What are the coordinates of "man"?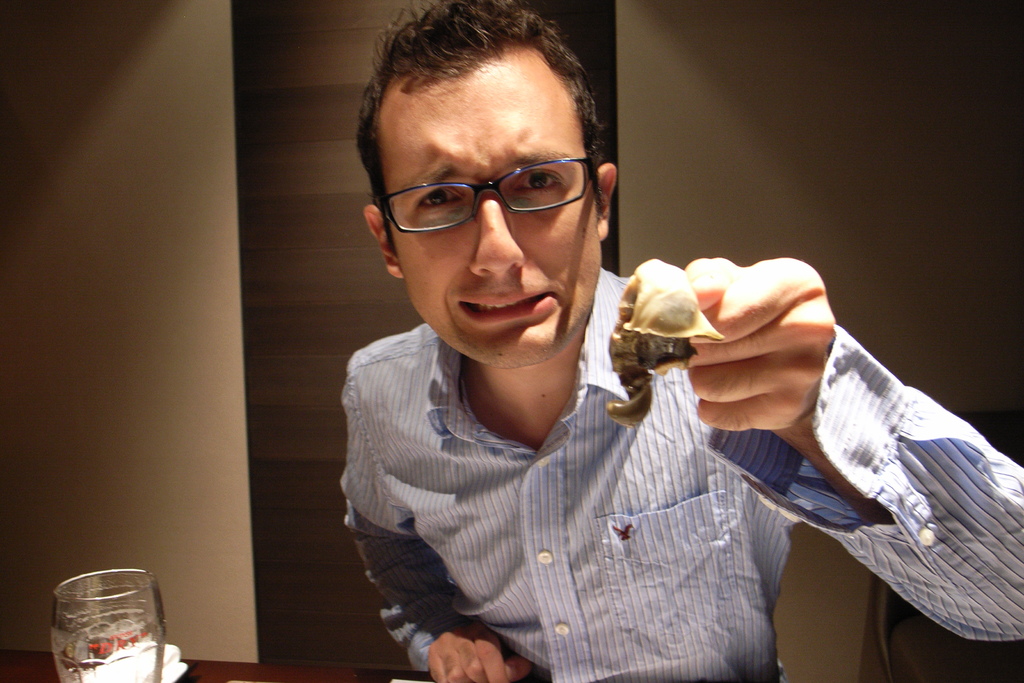
locate(330, 0, 1023, 682).
